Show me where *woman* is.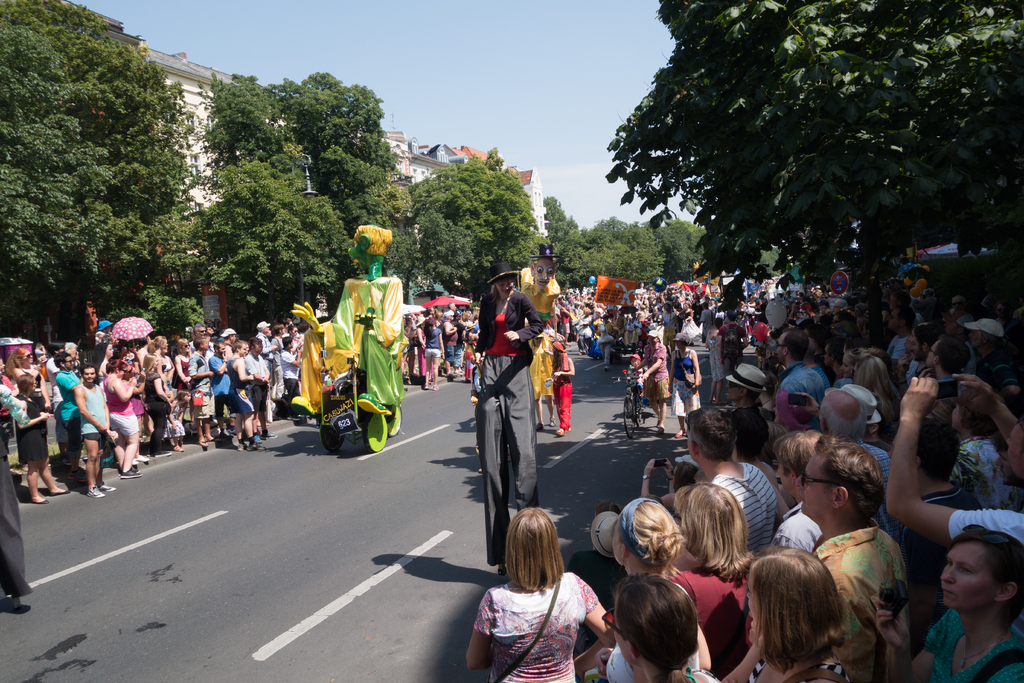
*woman* is at 467/502/607/677.
